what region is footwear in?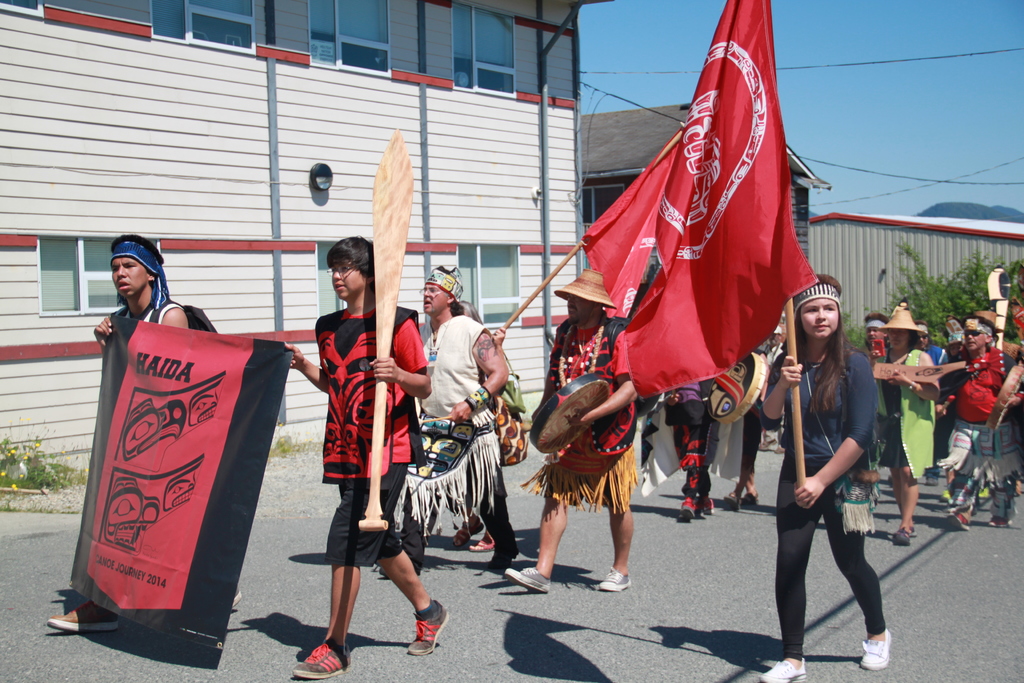
x1=858, y1=630, x2=890, y2=670.
